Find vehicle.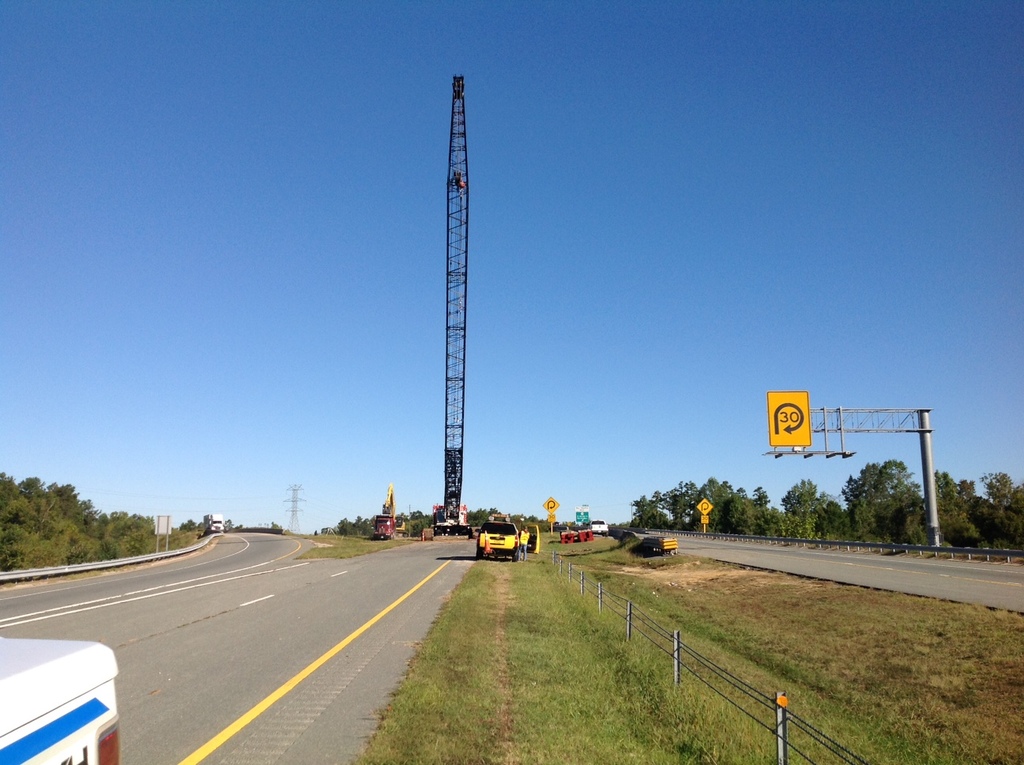
209/510/226/532.
